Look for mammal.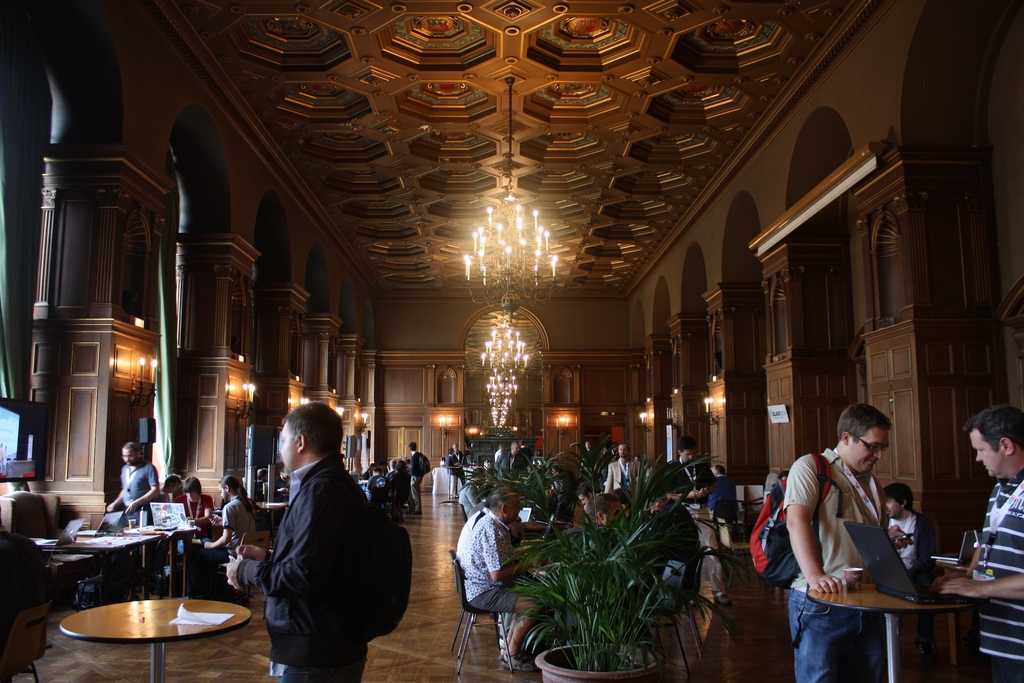
Found: box(185, 470, 211, 522).
